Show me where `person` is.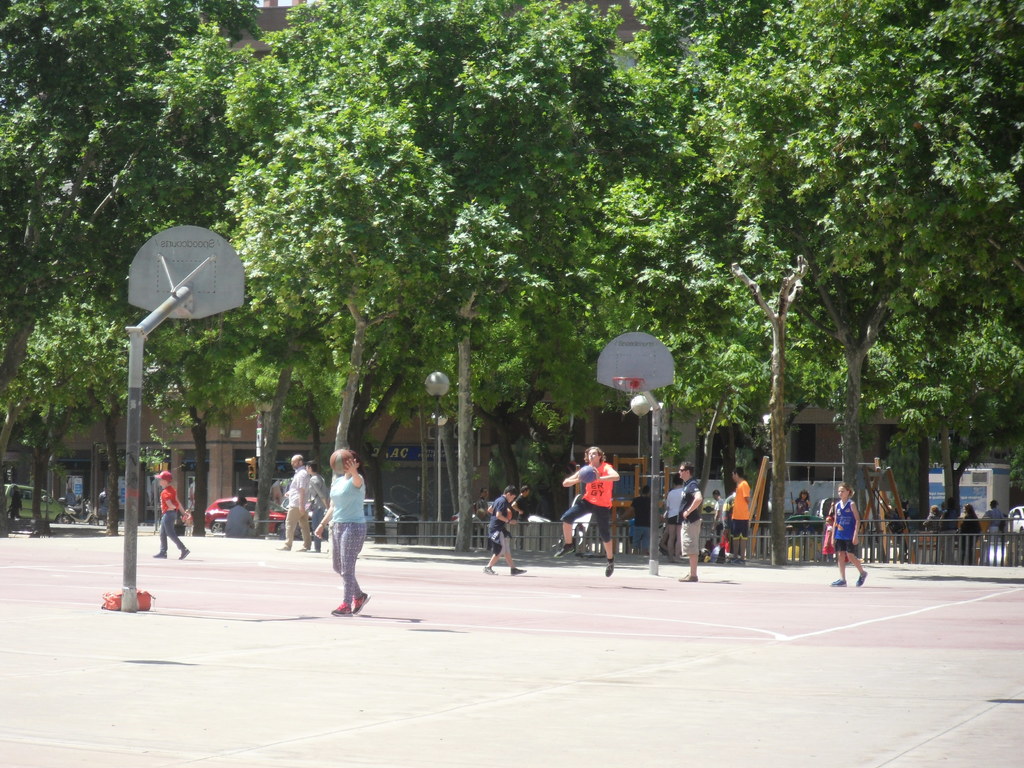
`person` is at 151 470 189 559.
